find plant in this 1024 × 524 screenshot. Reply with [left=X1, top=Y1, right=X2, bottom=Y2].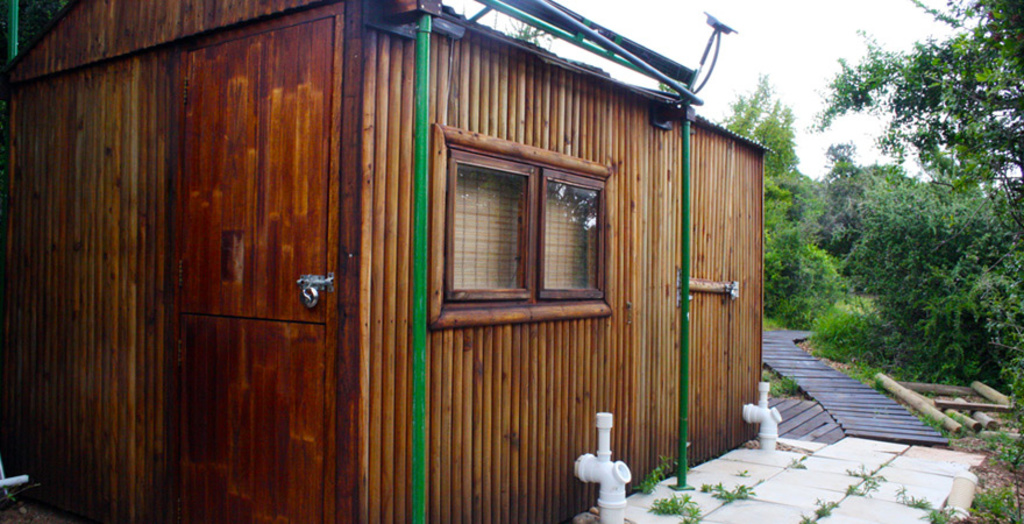
[left=633, top=458, right=678, bottom=505].
